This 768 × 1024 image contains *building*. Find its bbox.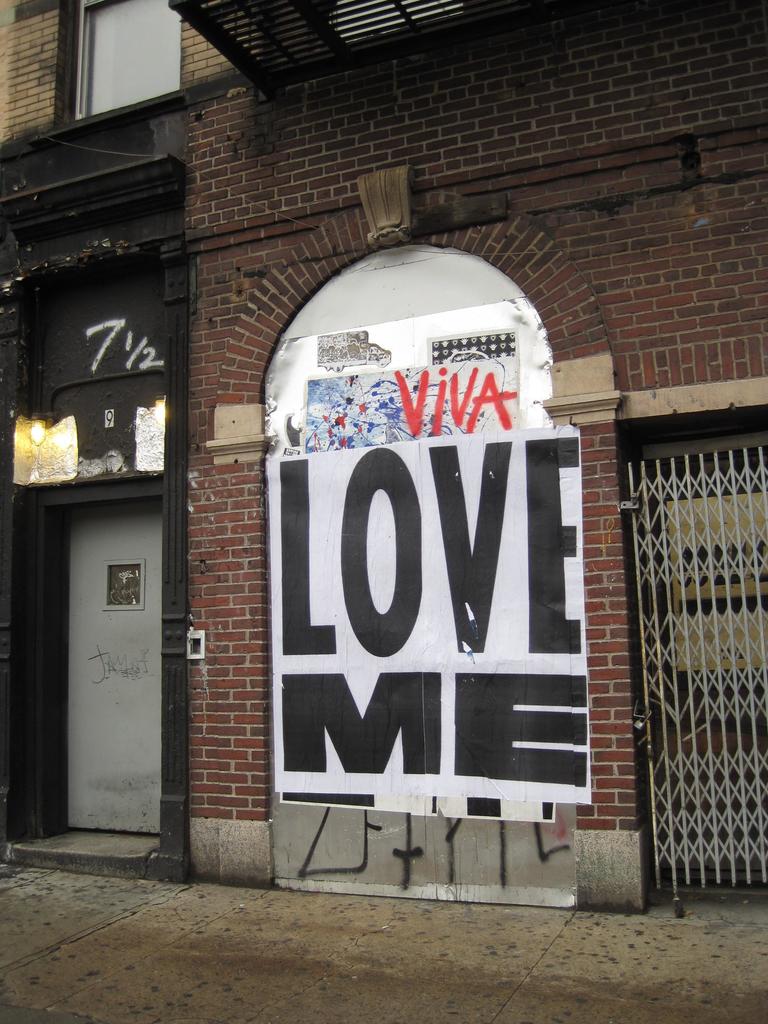
(0, 0, 767, 918).
